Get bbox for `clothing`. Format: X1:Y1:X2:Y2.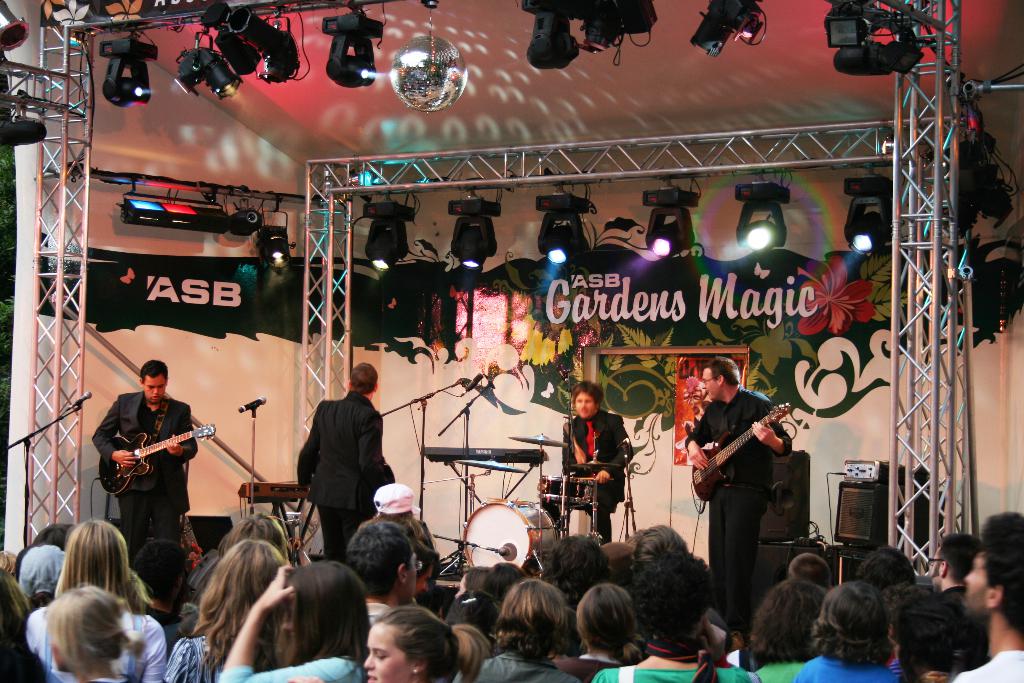
28:604:170:682.
